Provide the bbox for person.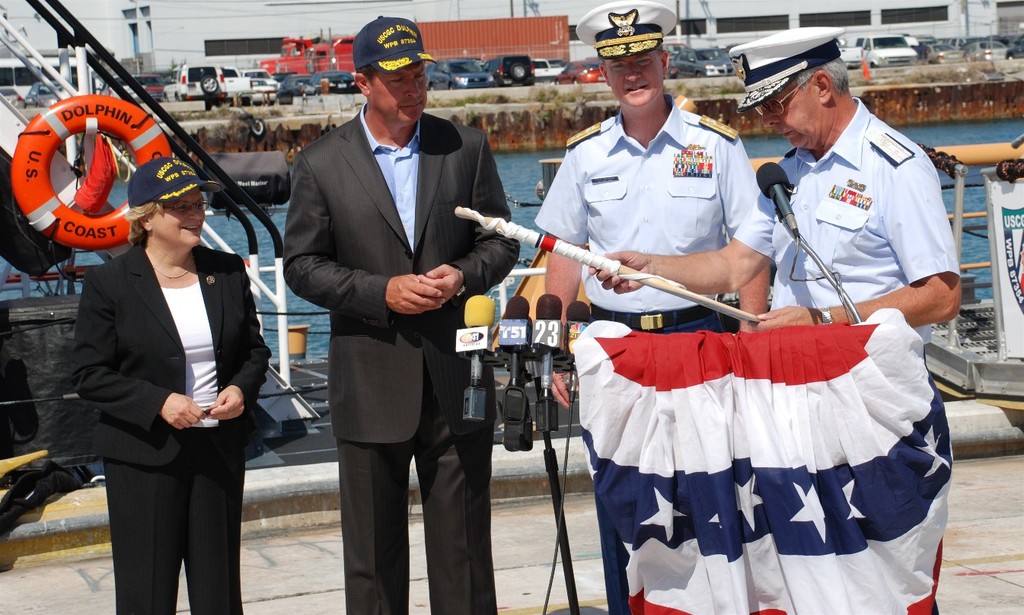
box(728, 25, 968, 355).
